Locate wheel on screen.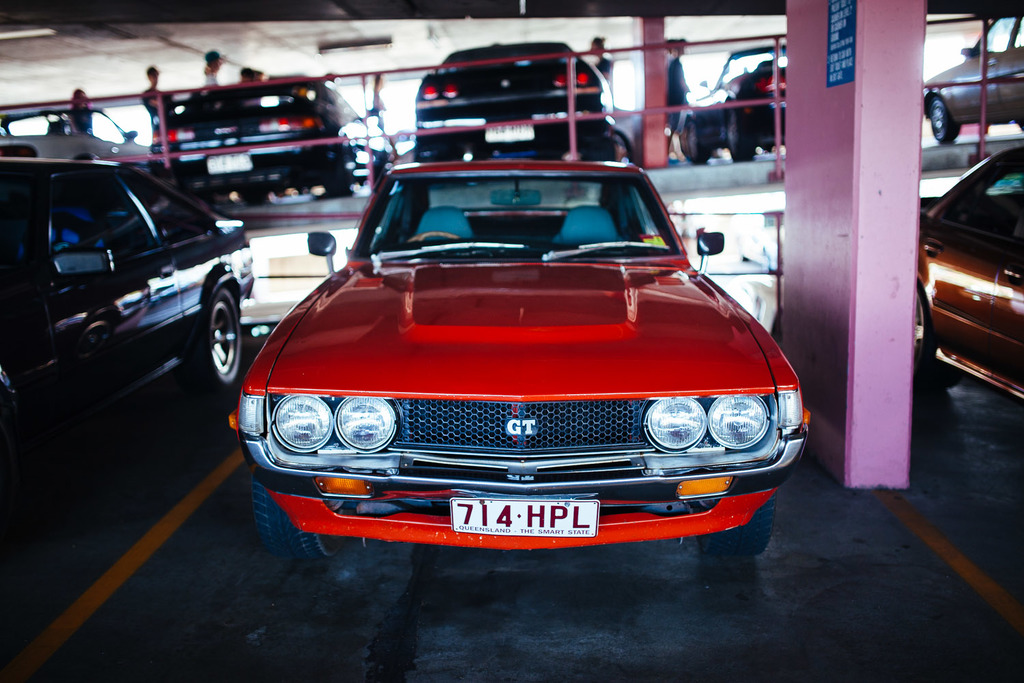
On screen at locate(695, 490, 778, 562).
